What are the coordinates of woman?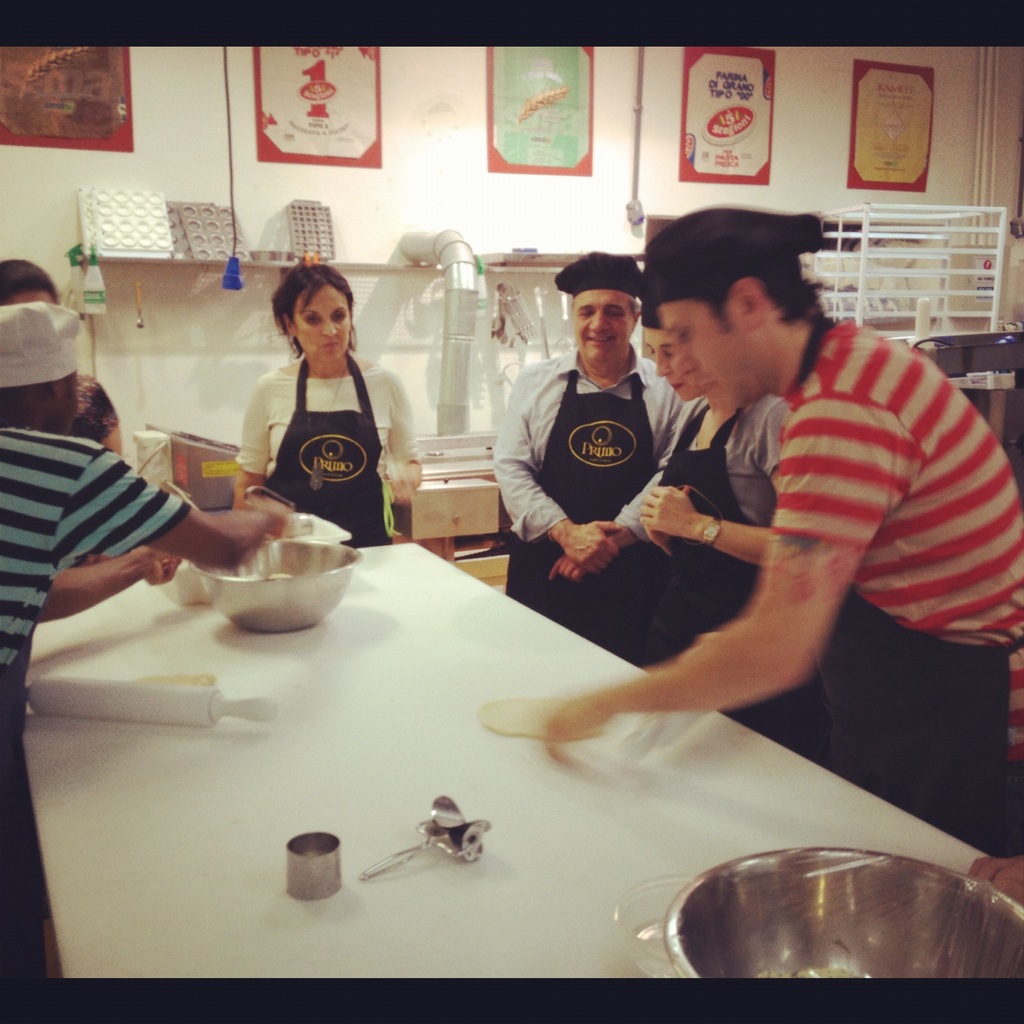
detection(216, 247, 411, 542).
